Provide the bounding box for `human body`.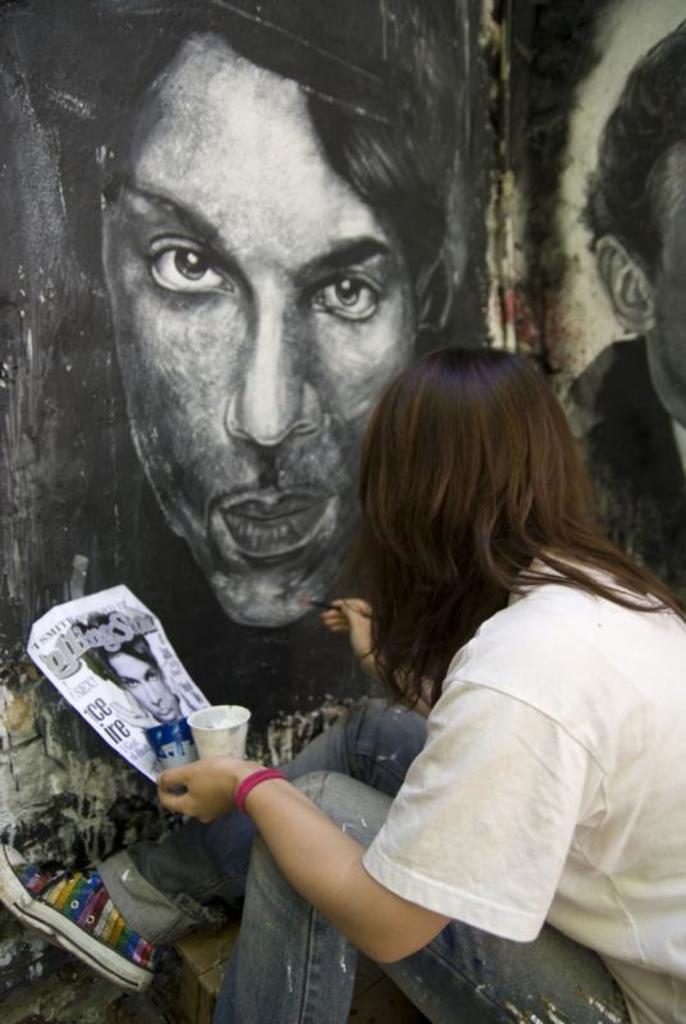
left=155, top=342, right=685, bottom=1023.
